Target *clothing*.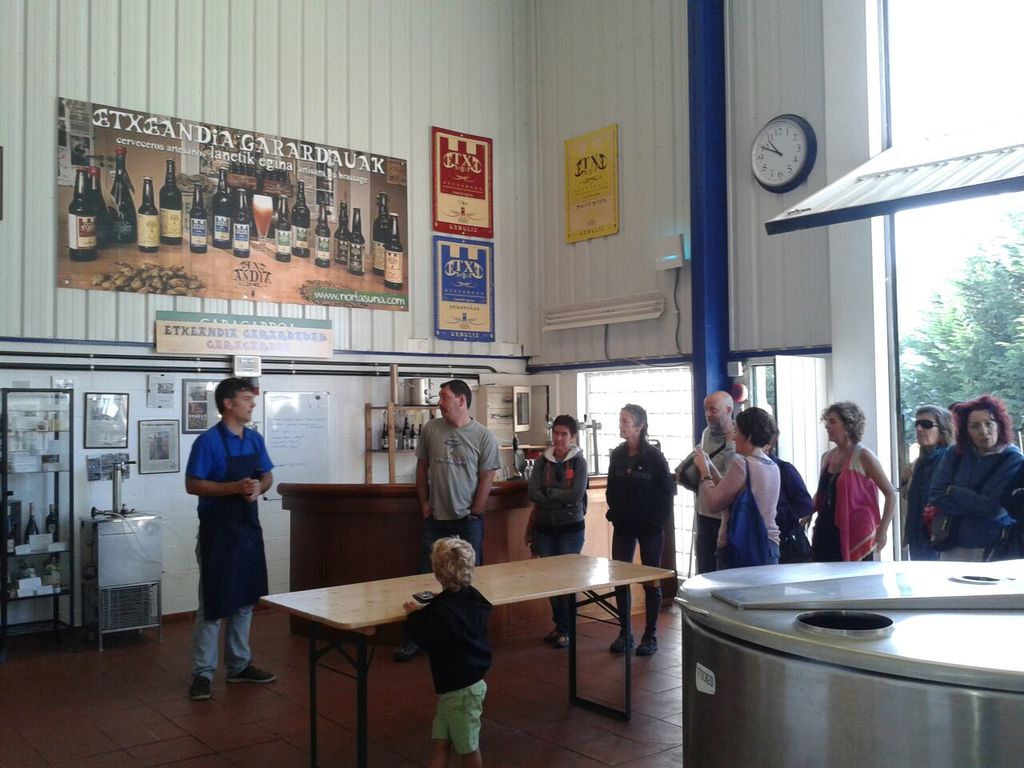
Target region: crop(414, 592, 506, 762).
